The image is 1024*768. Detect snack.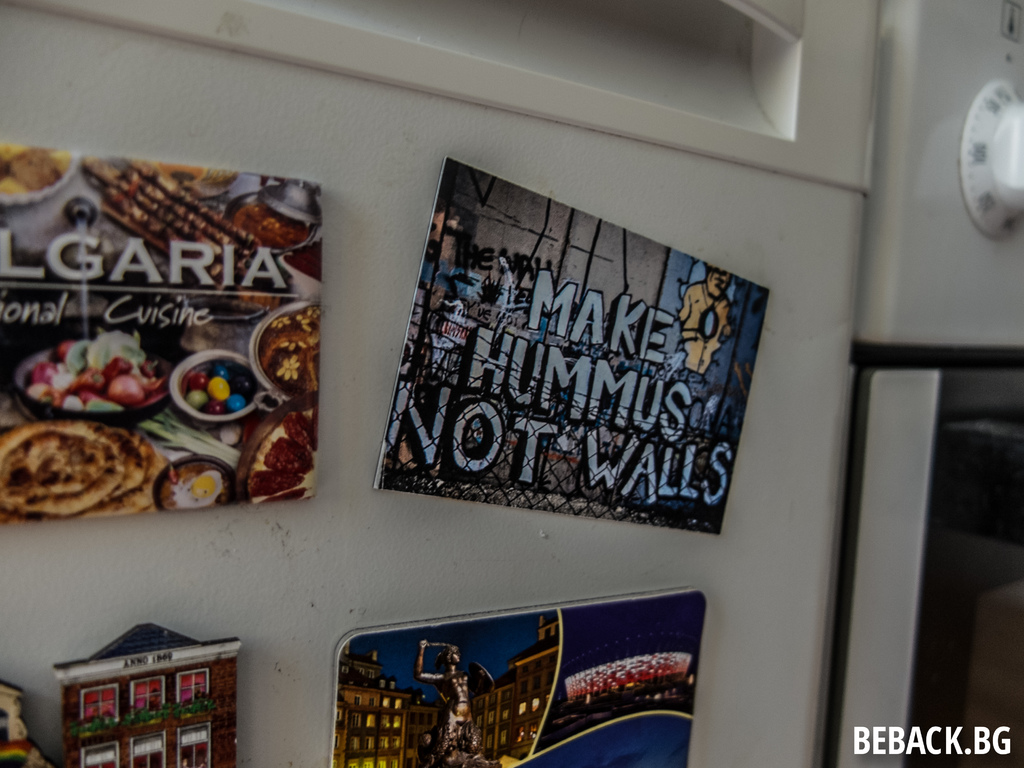
Detection: box(244, 408, 316, 500).
